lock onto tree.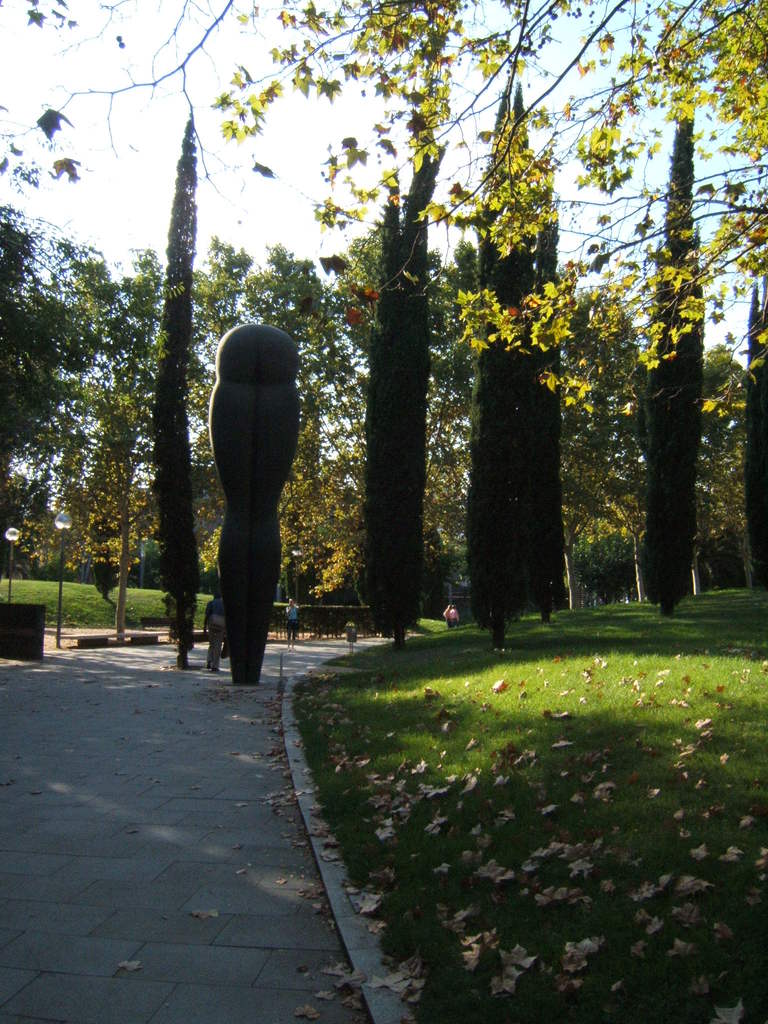
Locked: [0,452,68,580].
